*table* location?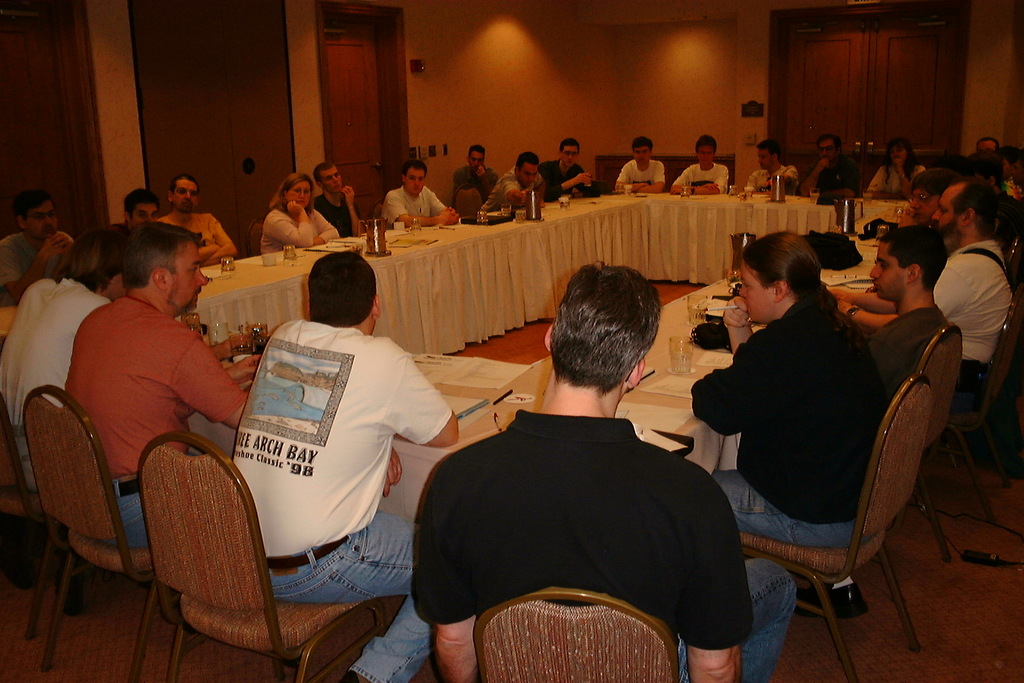
(198, 177, 929, 682)
